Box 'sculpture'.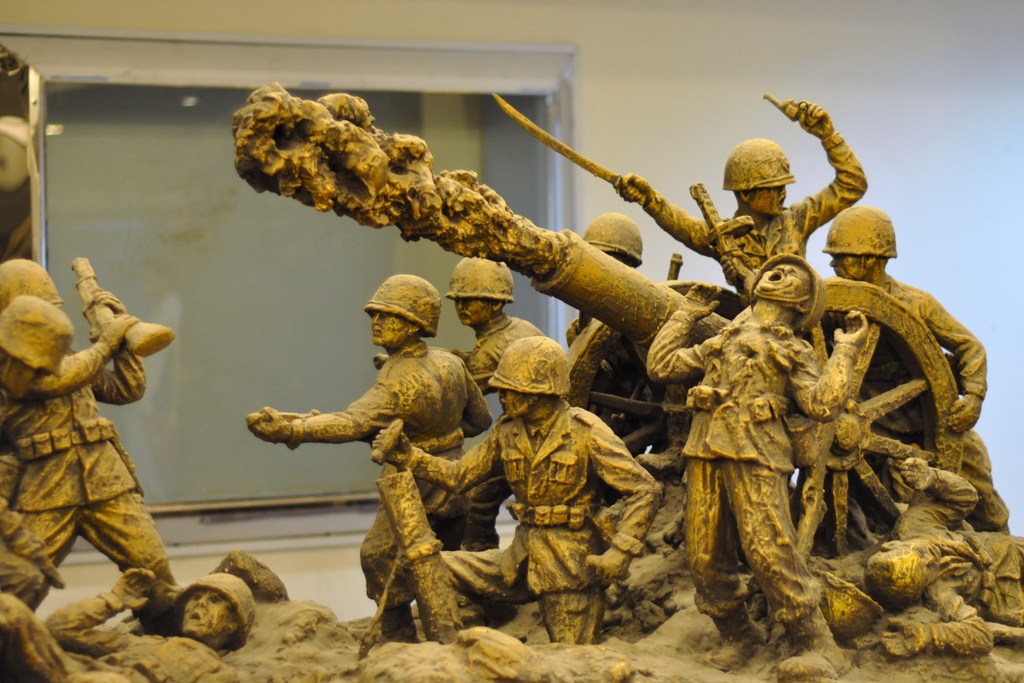
<bbox>0, 466, 73, 623</bbox>.
